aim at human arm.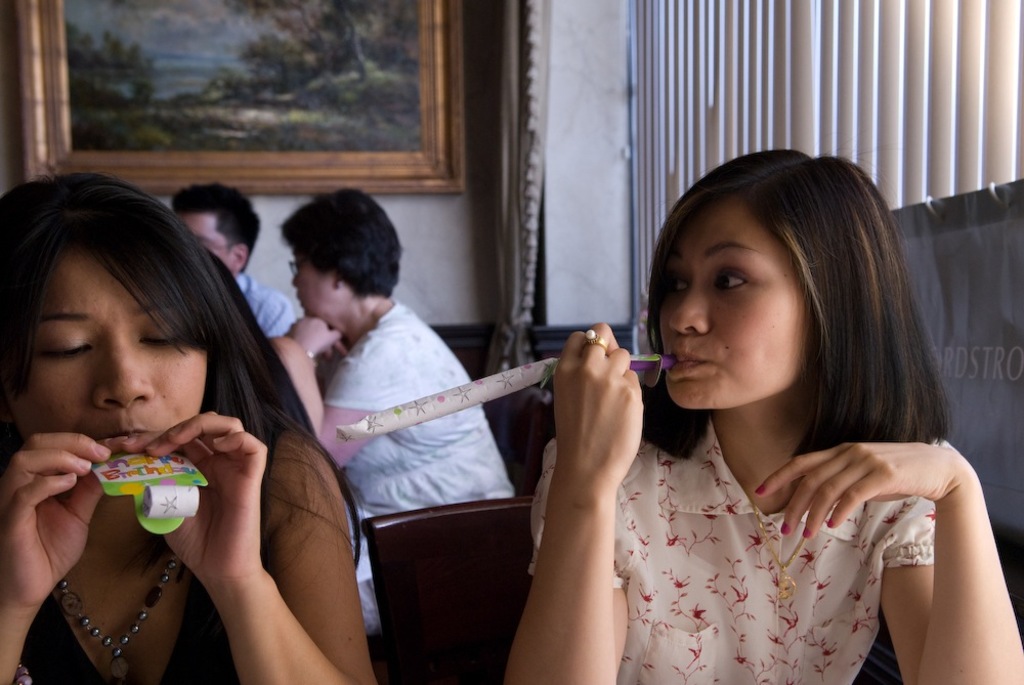
Aimed at [x1=0, y1=422, x2=100, y2=684].
